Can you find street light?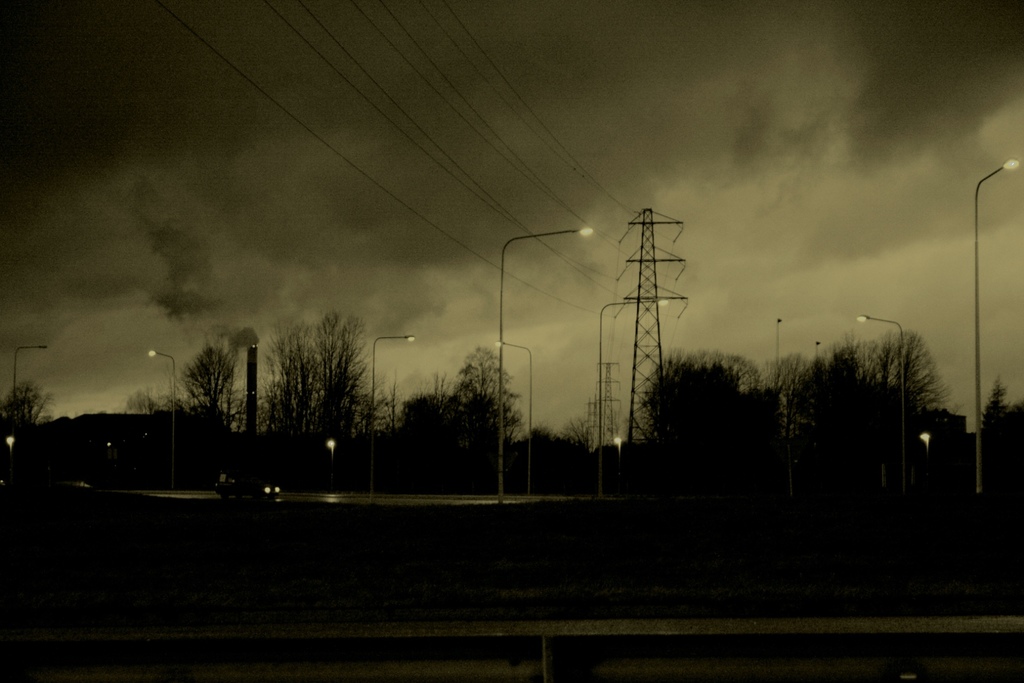
Yes, bounding box: 501 221 584 502.
